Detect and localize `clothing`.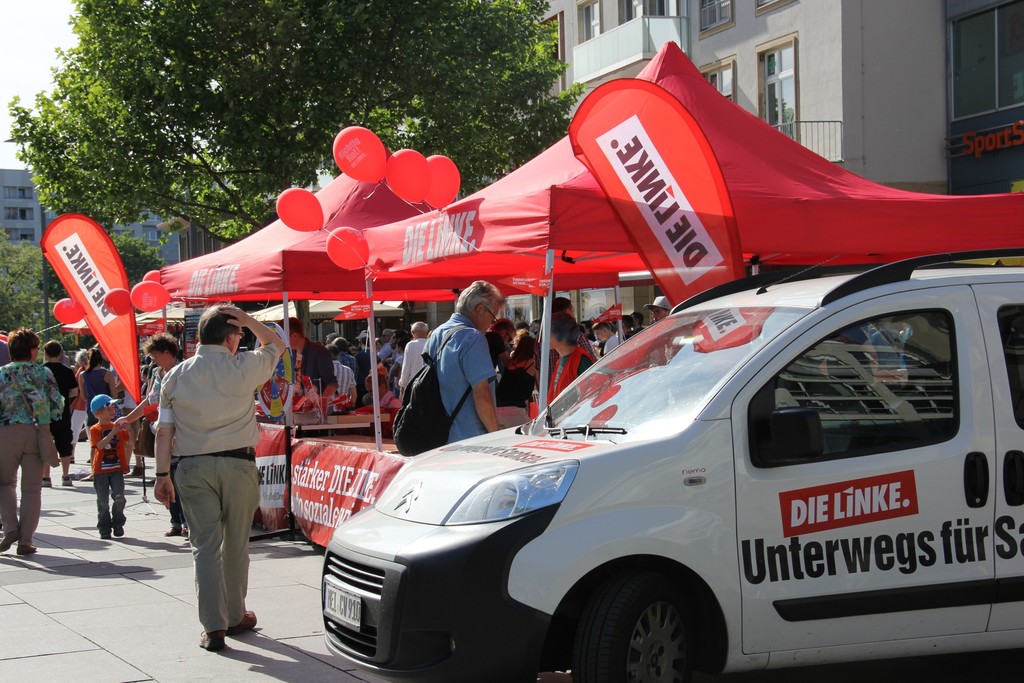
Localized at 145,307,274,641.
